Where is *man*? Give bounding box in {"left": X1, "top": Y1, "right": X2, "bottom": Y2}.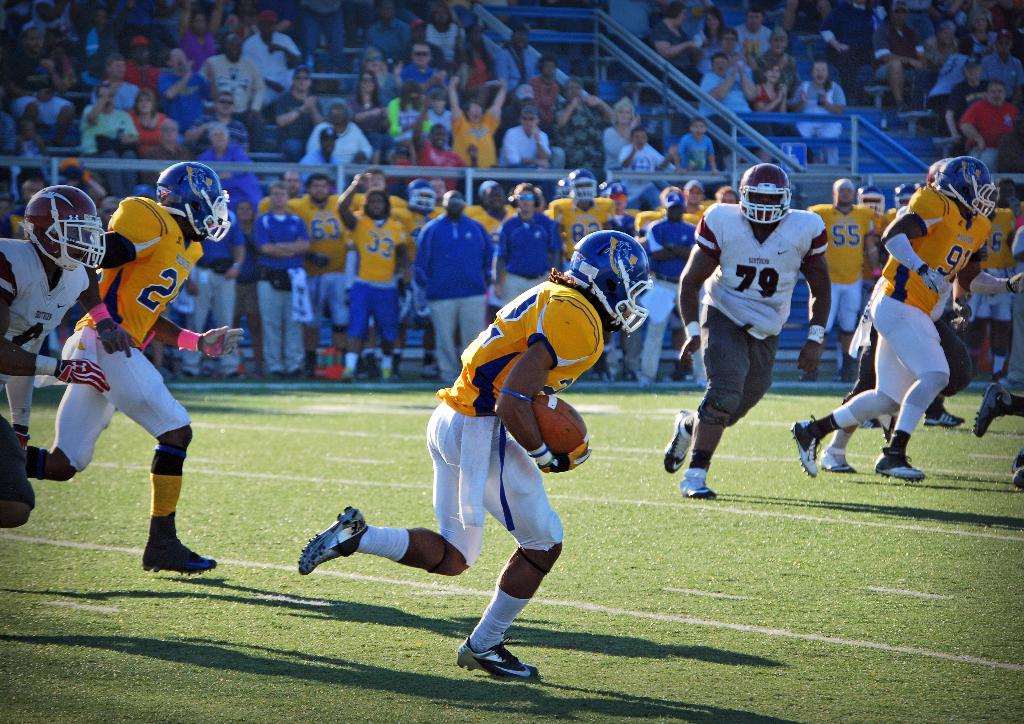
{"left": 541, "top": 166, "right": 612, "bottom": 265}.
